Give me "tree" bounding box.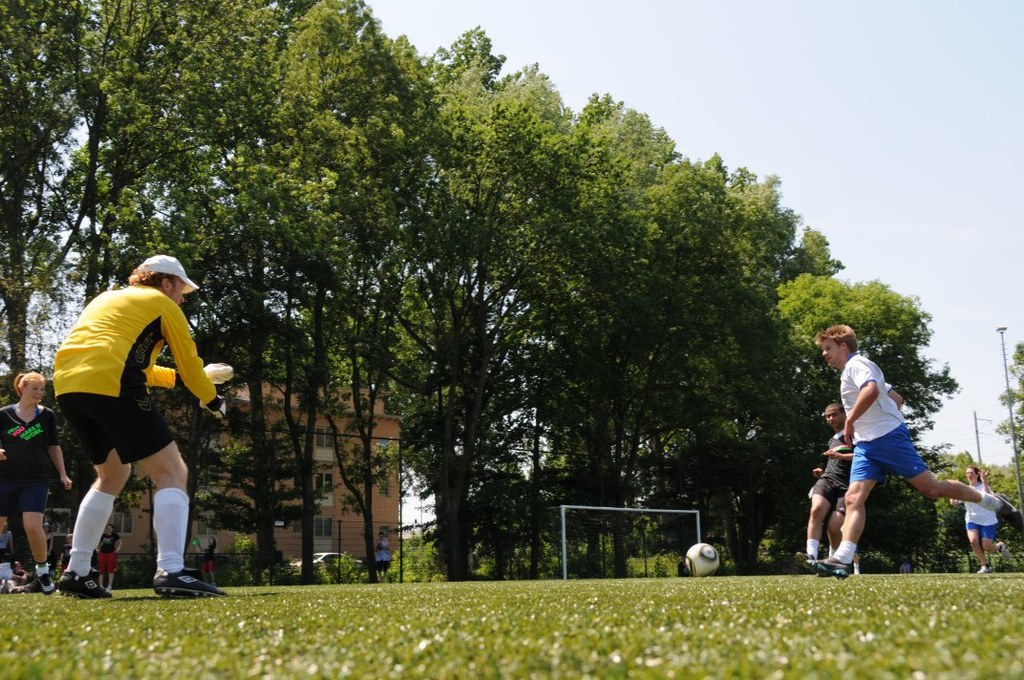
locate(938, 338, 1023, 573).
